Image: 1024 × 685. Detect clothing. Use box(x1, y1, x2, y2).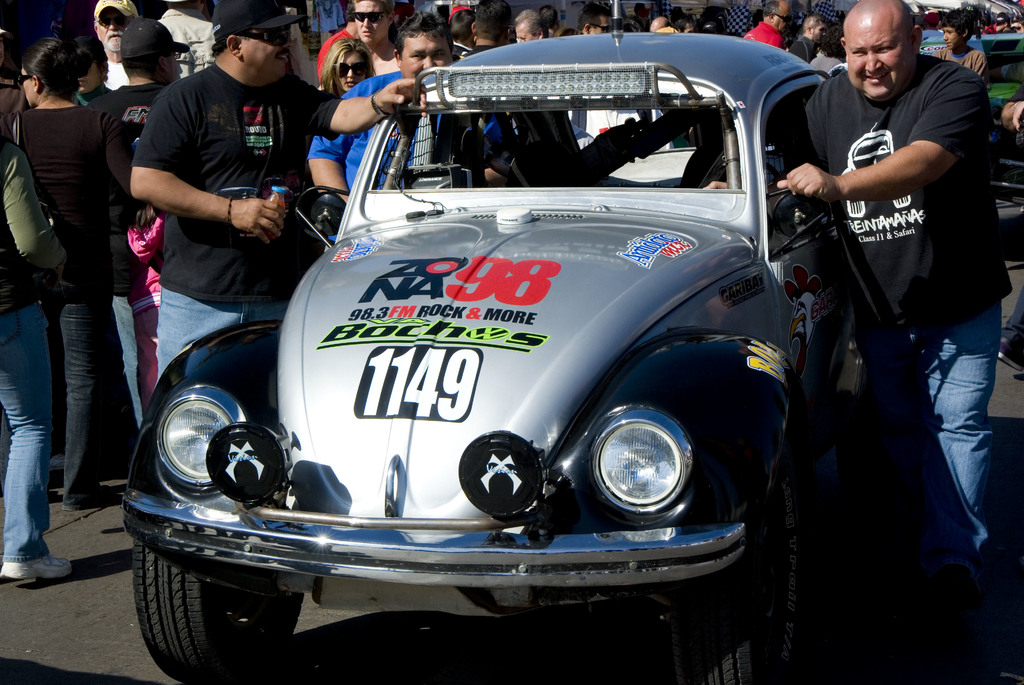
box(803, 6, 1002, 563).
